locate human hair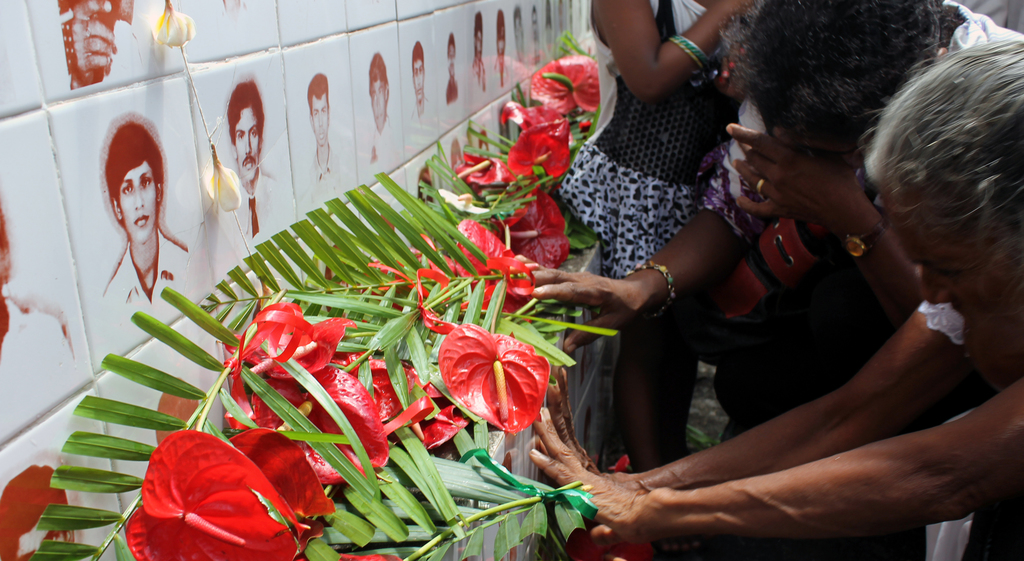
867:29:1016:309
